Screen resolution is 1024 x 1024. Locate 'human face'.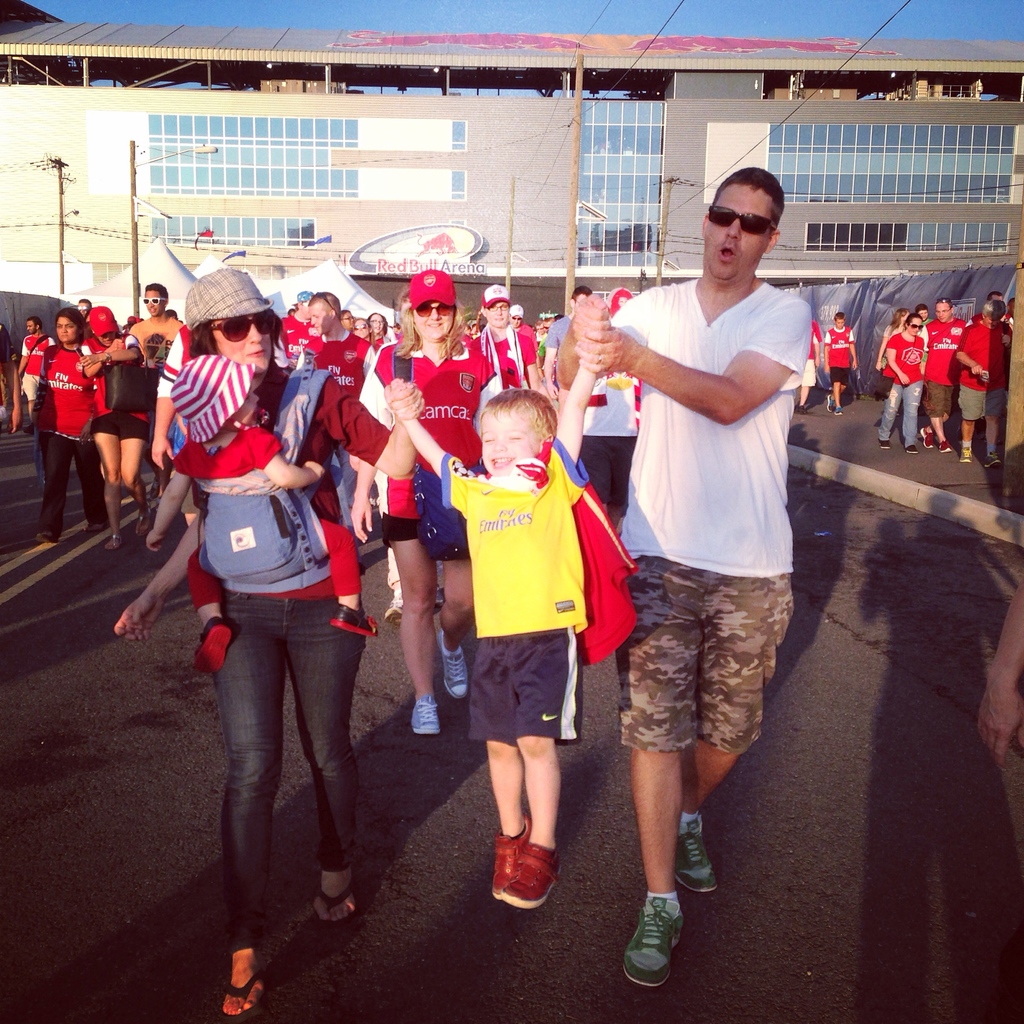
[487,301,509,329].
